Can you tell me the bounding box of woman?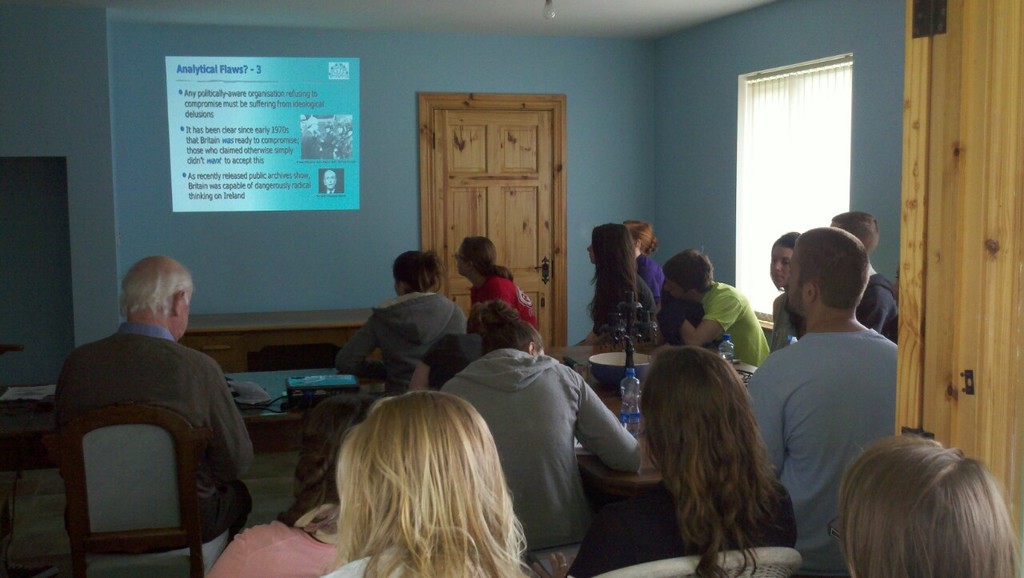
x1=830, y1=435, x2=1023, y2=577.
